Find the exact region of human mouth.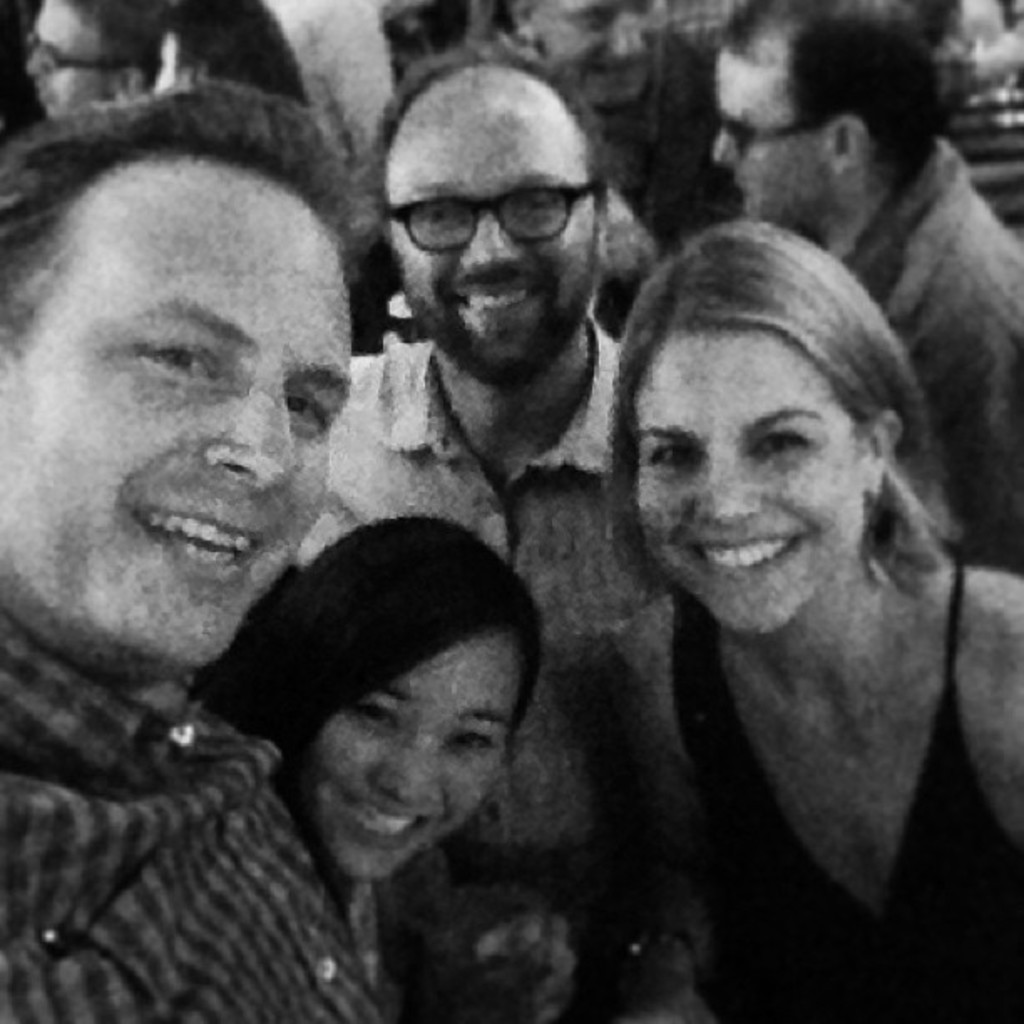
Exact region: BBox(693, 534, 806, 579).
